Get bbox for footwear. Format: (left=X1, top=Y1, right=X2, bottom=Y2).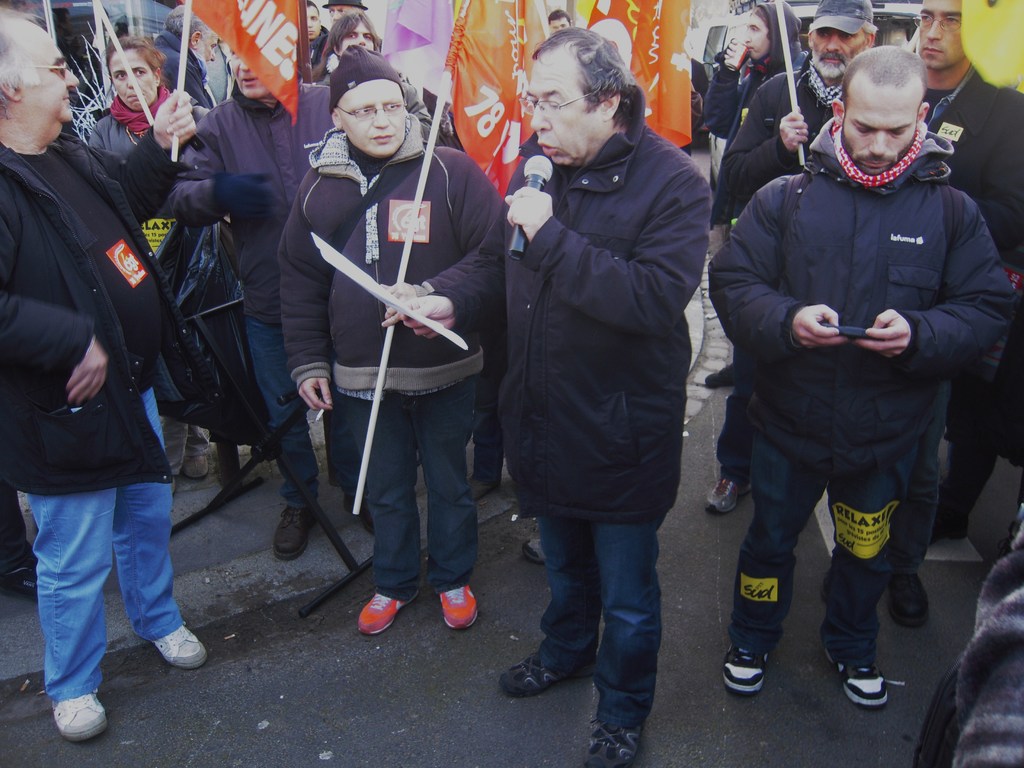
(left=701, top=479, right=753, bottom=516).
